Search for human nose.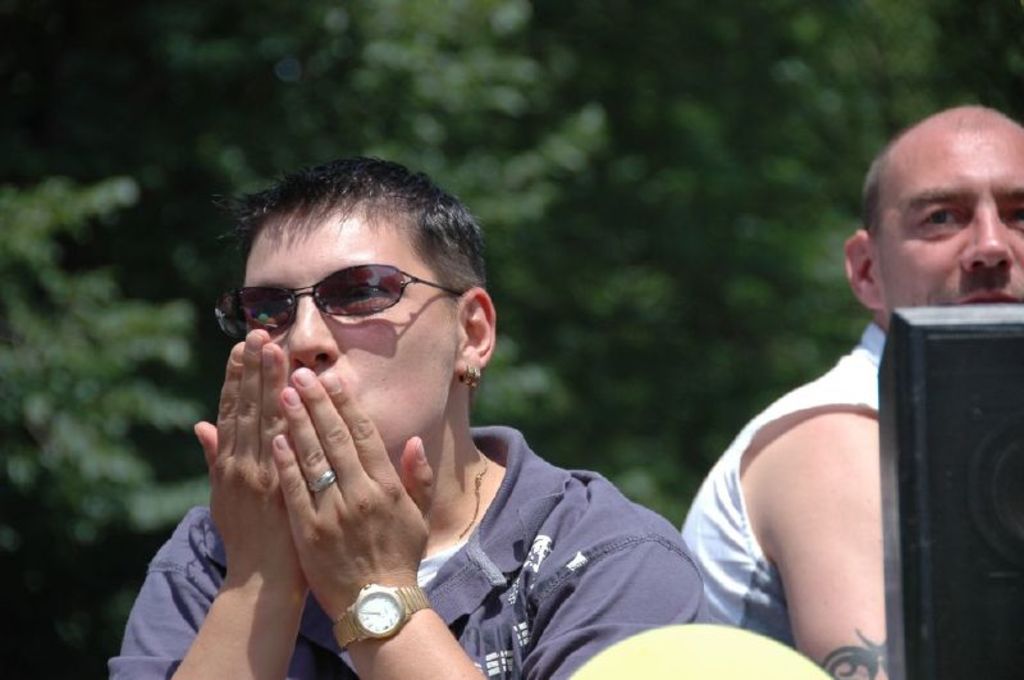
Found at locate(960, 197, 1018, 265).
